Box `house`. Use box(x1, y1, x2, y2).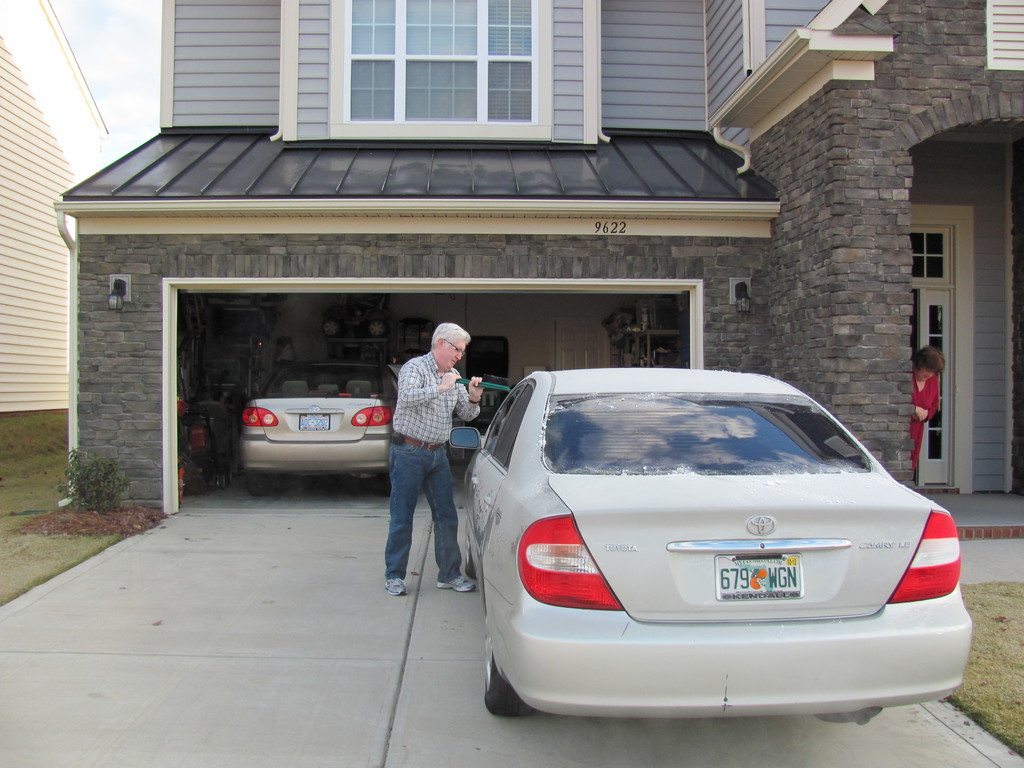
box(28, 56, 882, 527).
